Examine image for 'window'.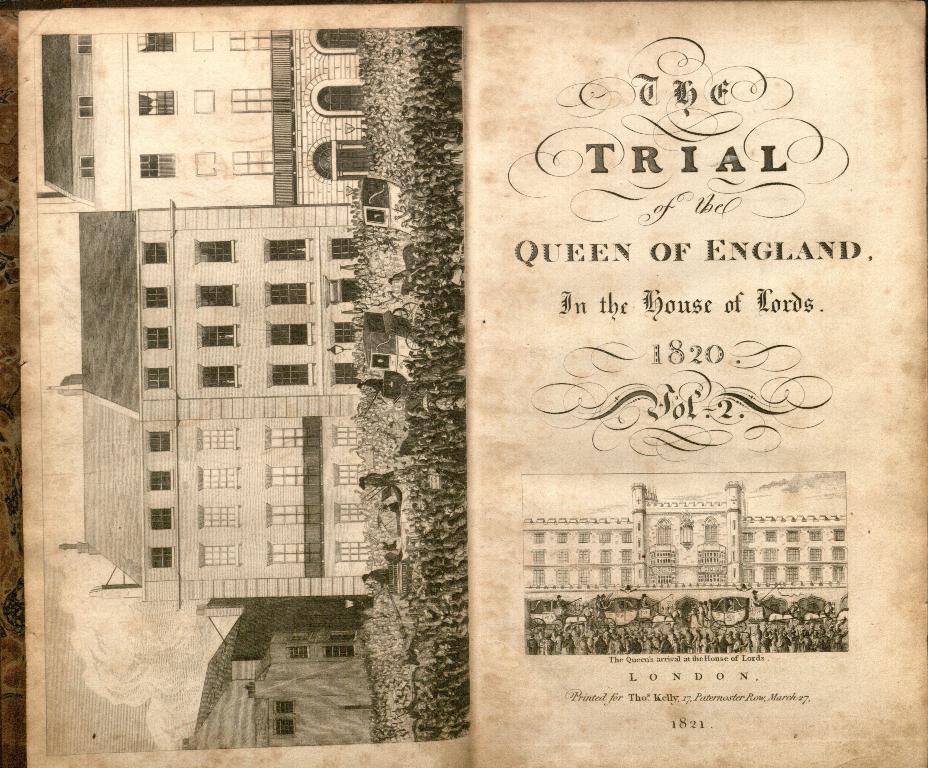
Examination result: [741, 547, 755, 562].
